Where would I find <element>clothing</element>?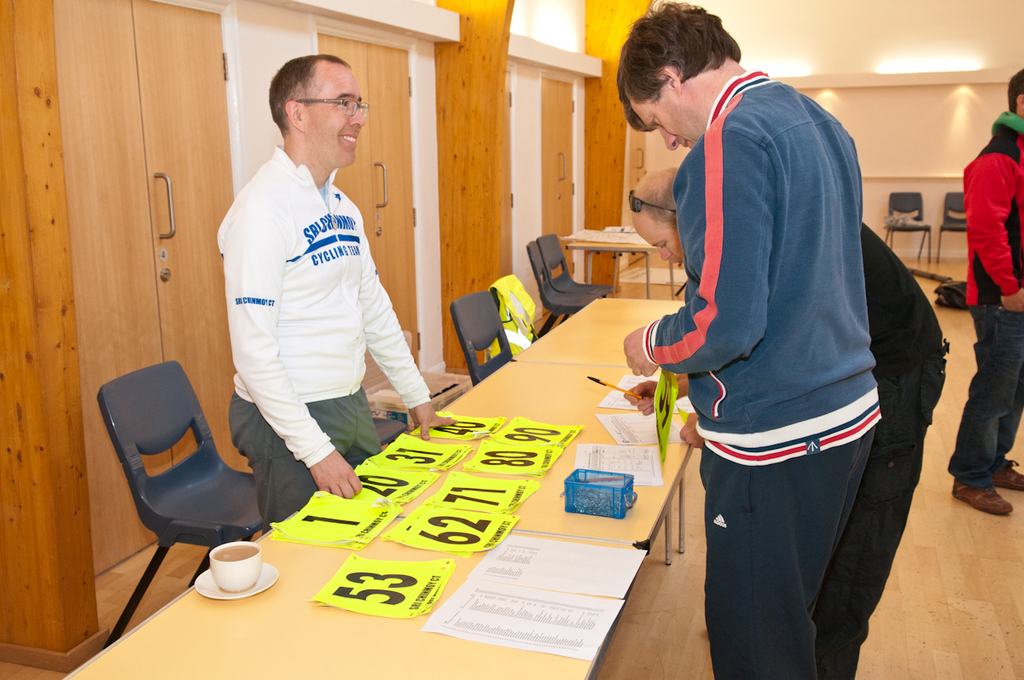
At select_region(643, 65, 884, 679).
